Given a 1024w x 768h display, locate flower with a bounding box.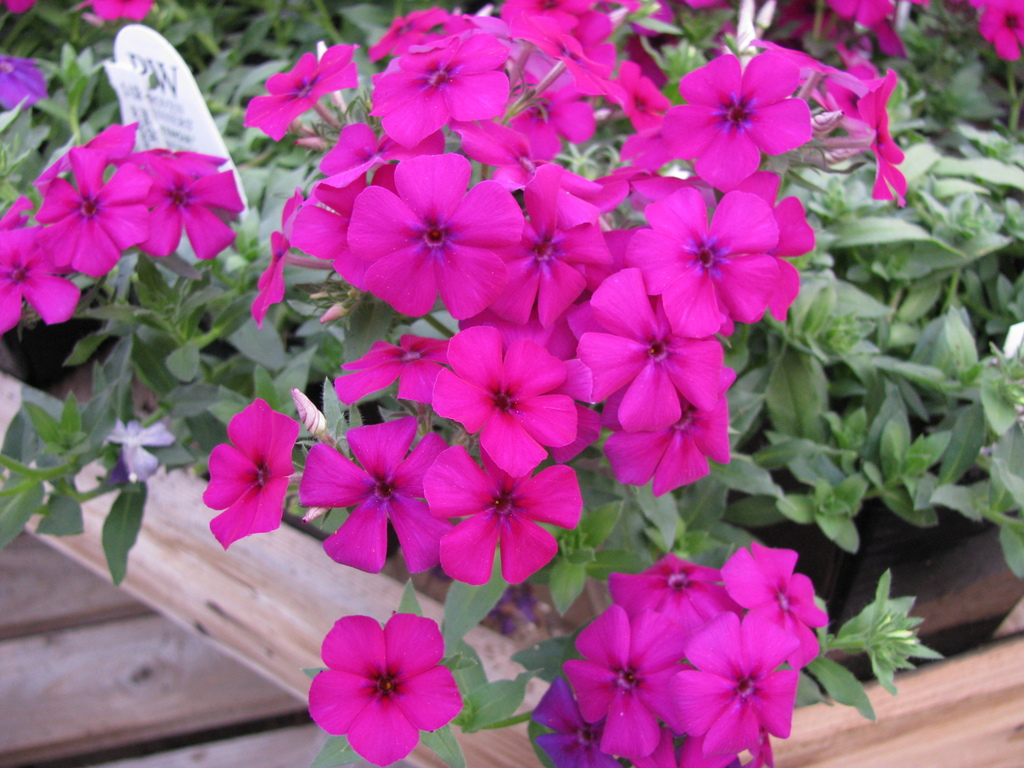
Located: [left=831, top=0, right=907, bottom=33].
